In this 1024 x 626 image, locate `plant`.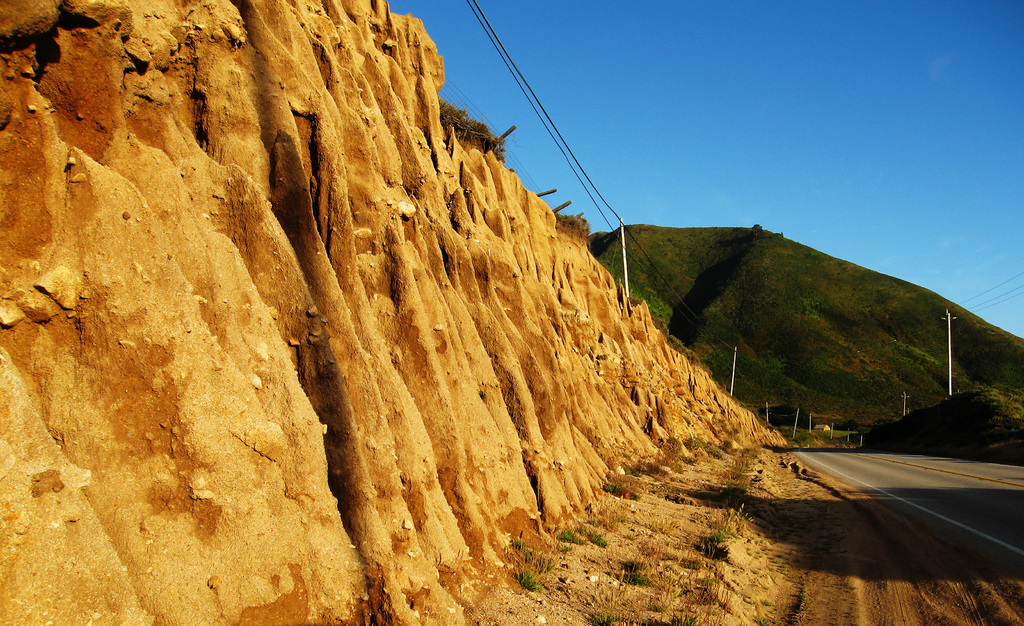
Bounding box: 541,560,556,574.
